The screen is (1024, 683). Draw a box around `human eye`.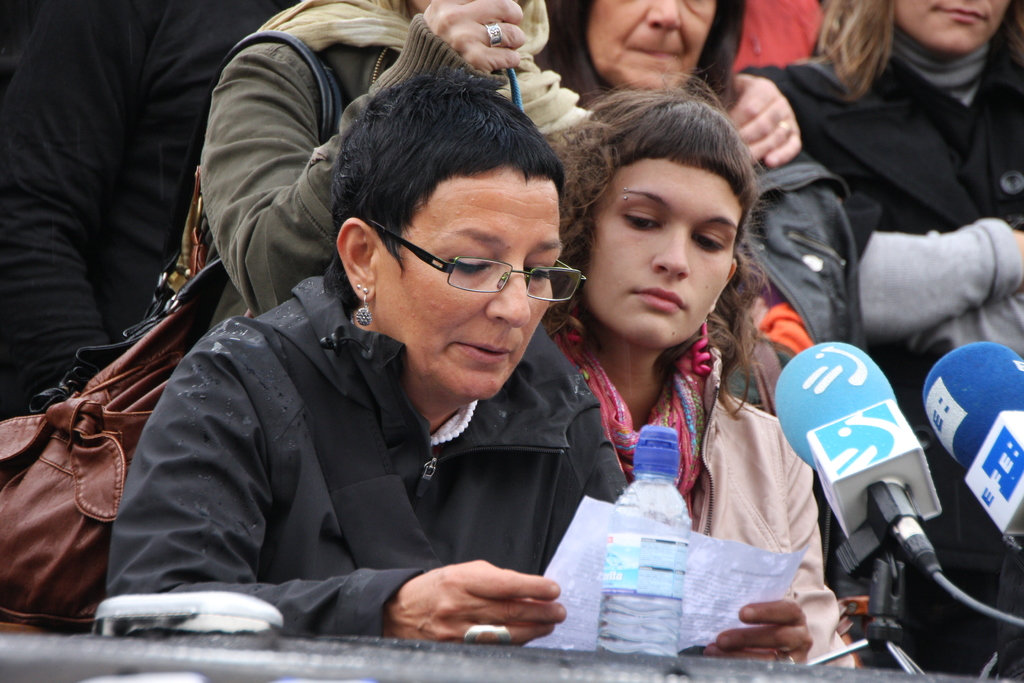
[x1=449, y1=247, x2=488, y2=274].
